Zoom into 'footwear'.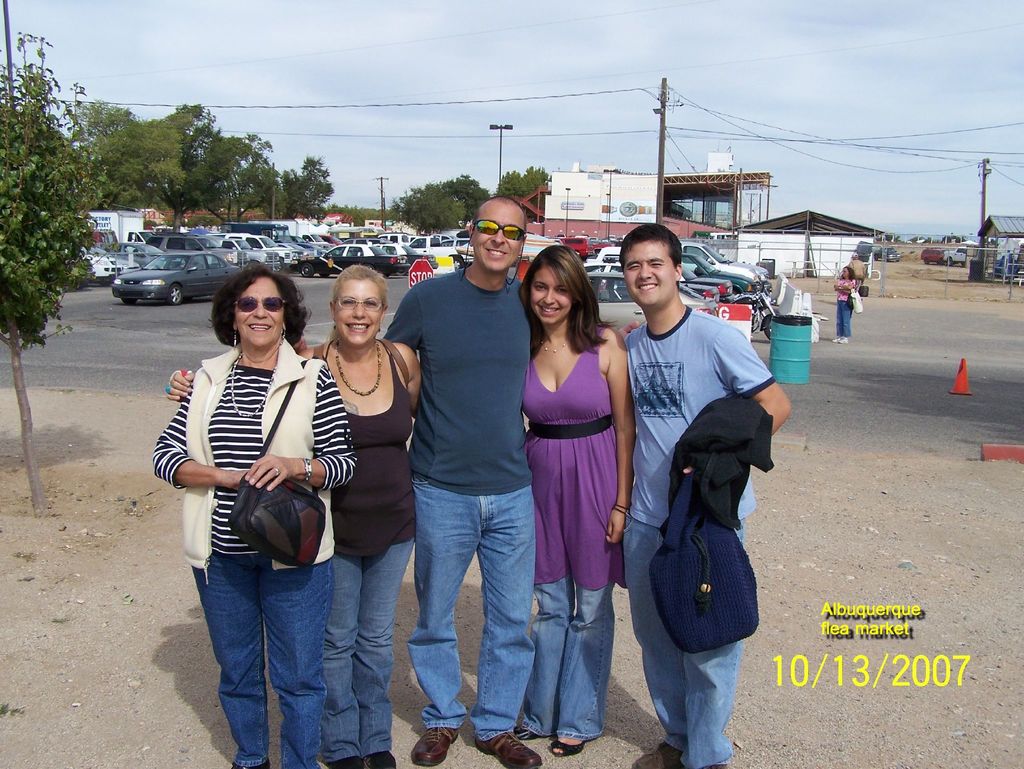
Zoom target: 636, 731, 687, 768.
